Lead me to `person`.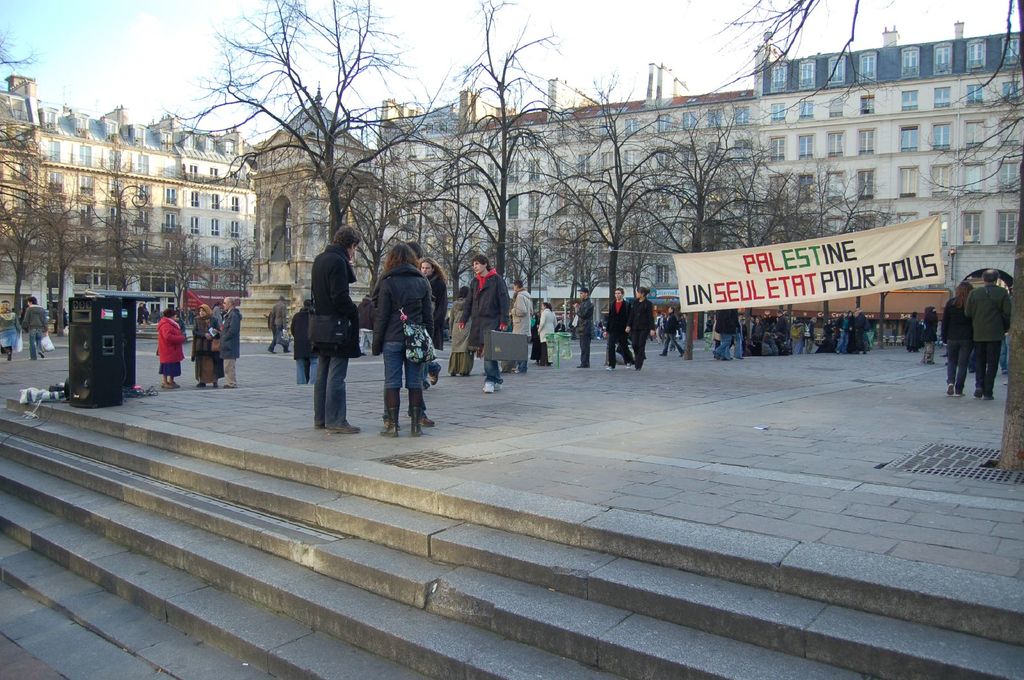
Lead to detection(600, 286, 635, 362).
